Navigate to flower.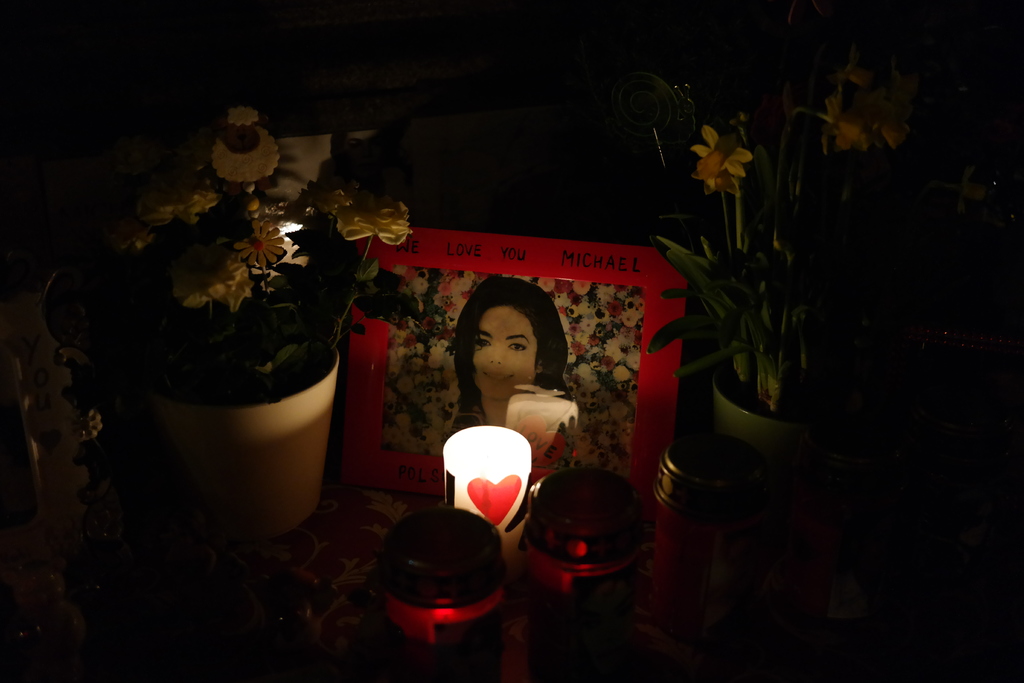
Navigation target: left=817, top=88, right=870, bottom=164.
